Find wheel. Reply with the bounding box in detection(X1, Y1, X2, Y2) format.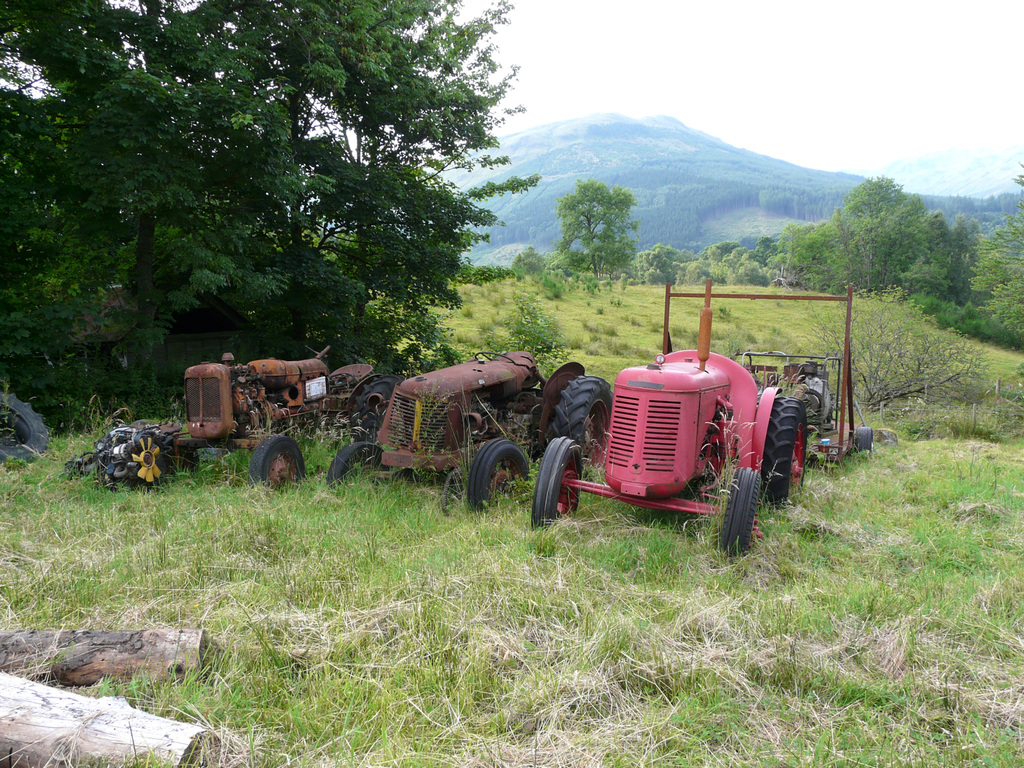
detection(547, 371, 615, 461).
